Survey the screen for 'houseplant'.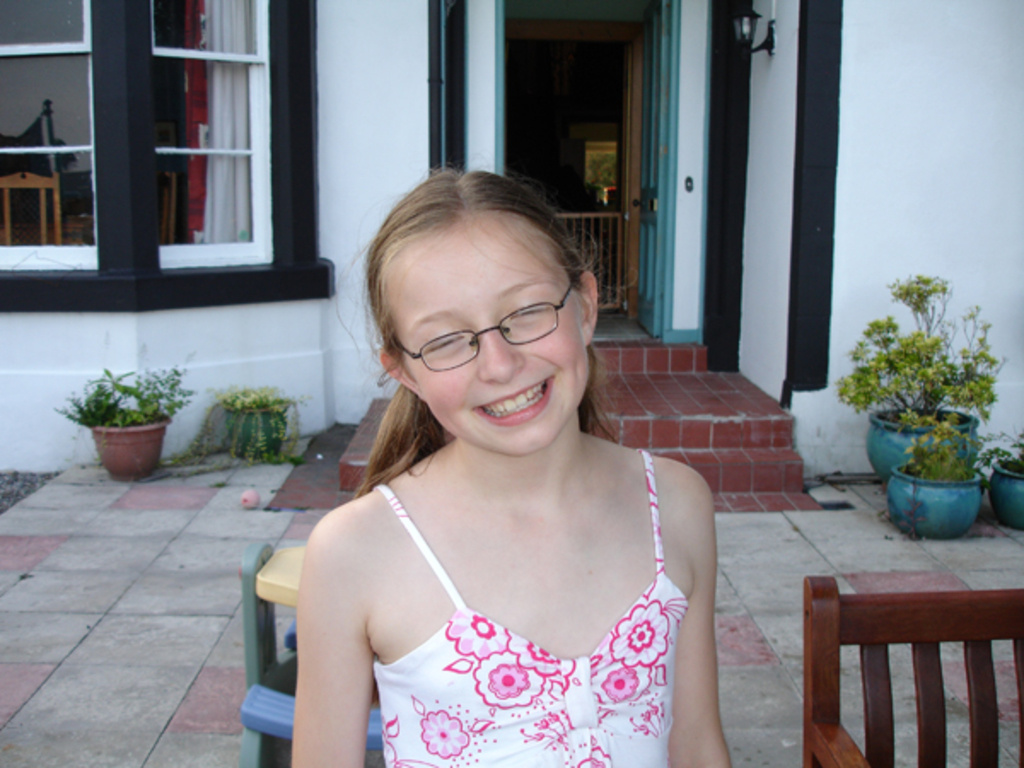
Survey found: detection(48, 364, 198, 486).
